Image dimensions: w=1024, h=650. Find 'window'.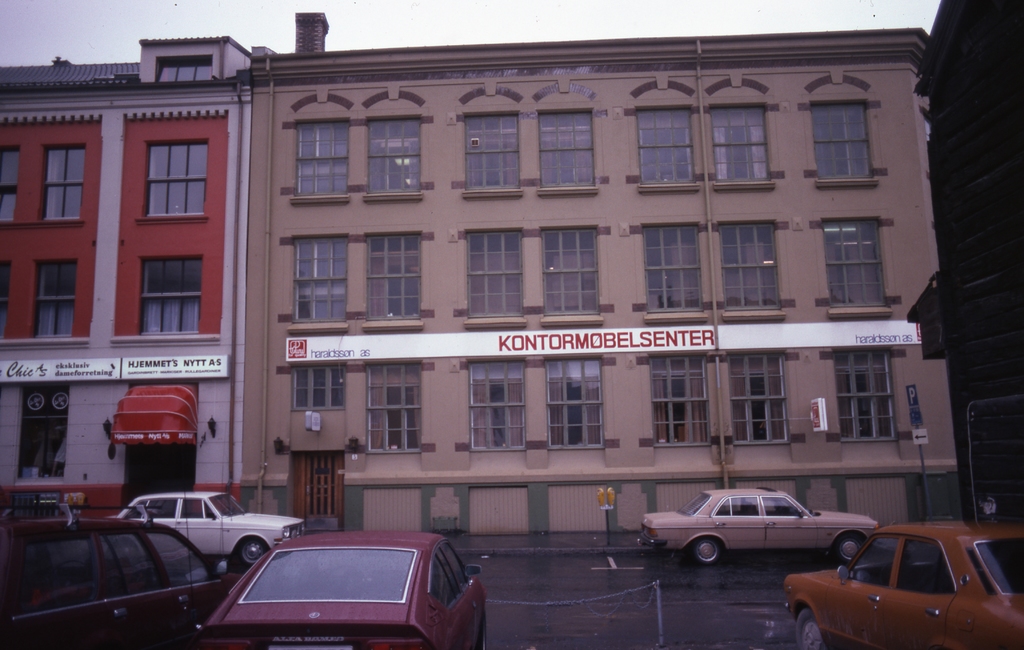
292:365:345:406.
